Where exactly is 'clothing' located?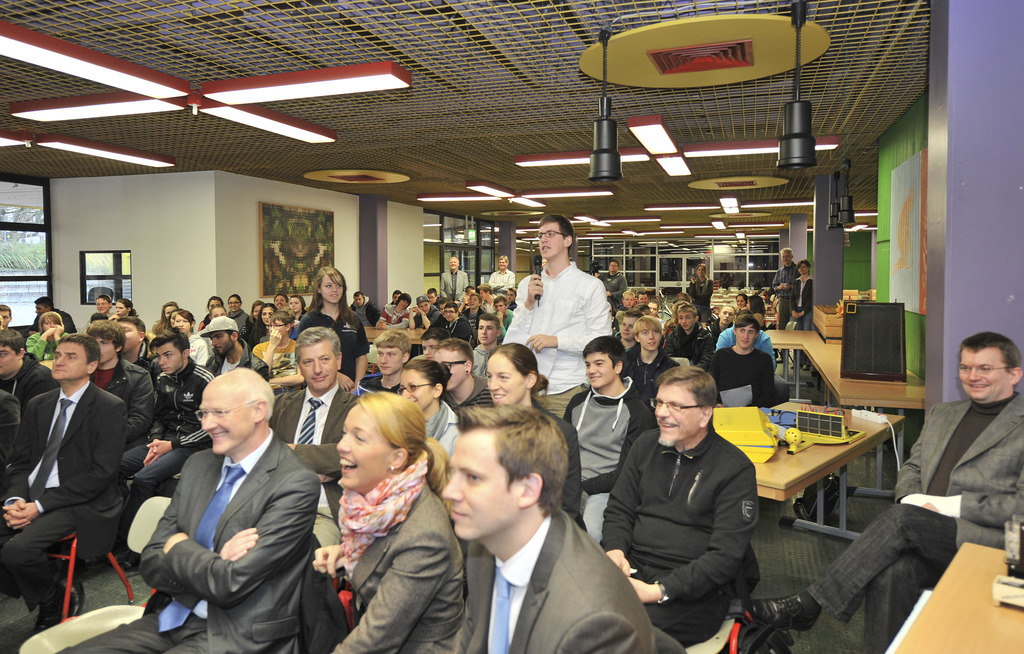
Its bounding box is [804,393,1023,652].
